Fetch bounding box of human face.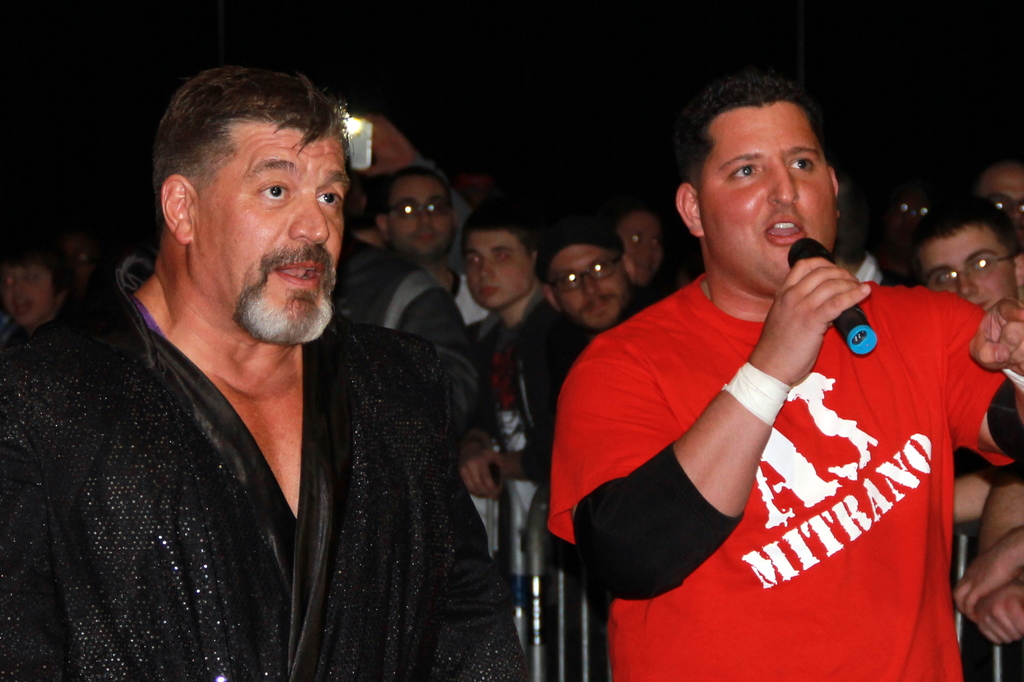
Bbox: [x1=461, y1=230, x2=529, y2=306].
